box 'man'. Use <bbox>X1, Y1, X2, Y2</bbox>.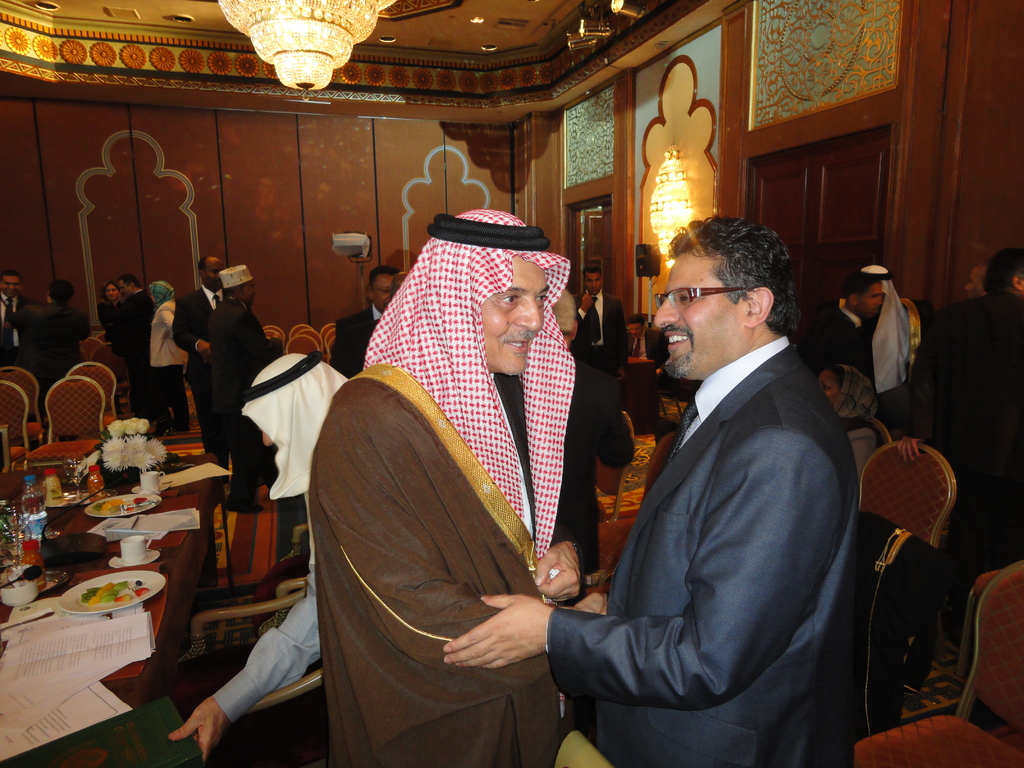
<bbox>326, 264, 398, 377</bbox>.
